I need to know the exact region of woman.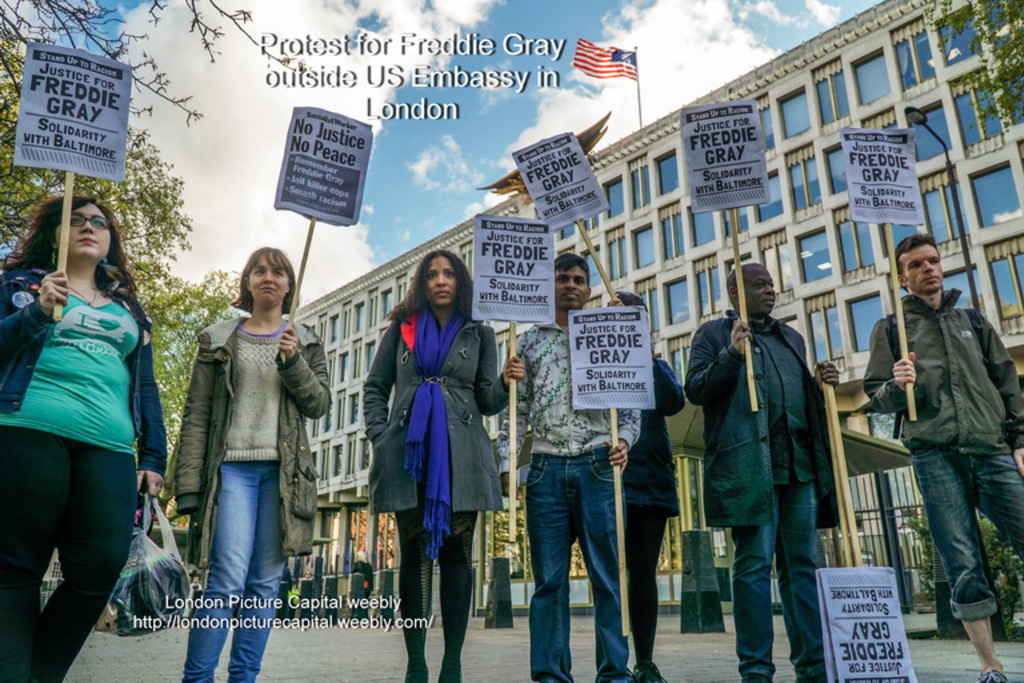
Region: 9, 171, 173, 664.
